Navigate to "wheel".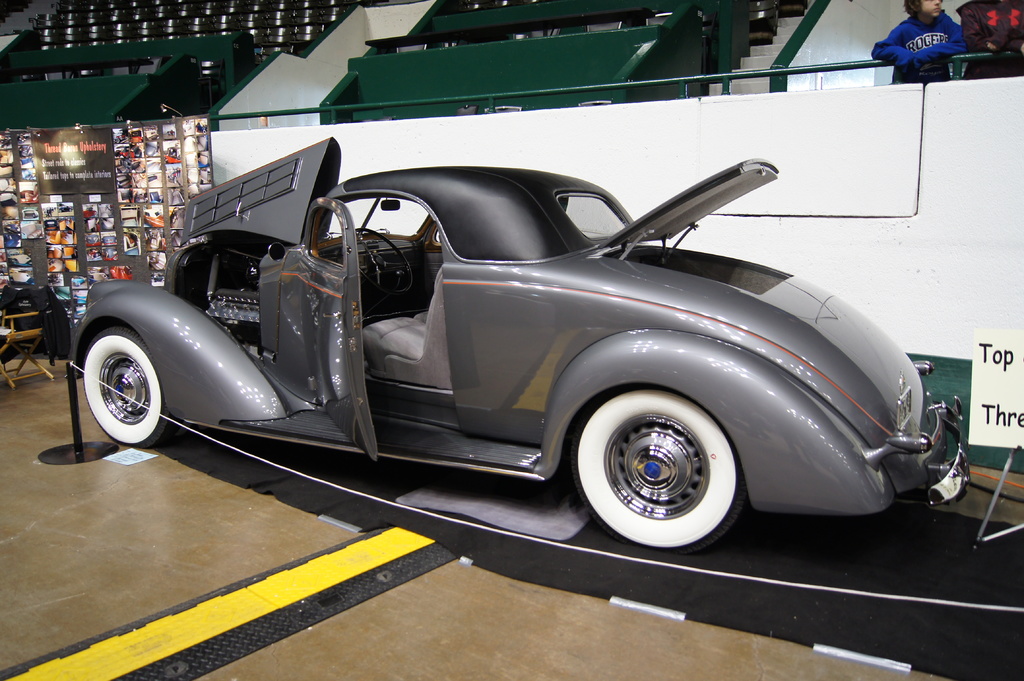
Navigation target: <bbox>582, 388, 756, 543</bbox>.
